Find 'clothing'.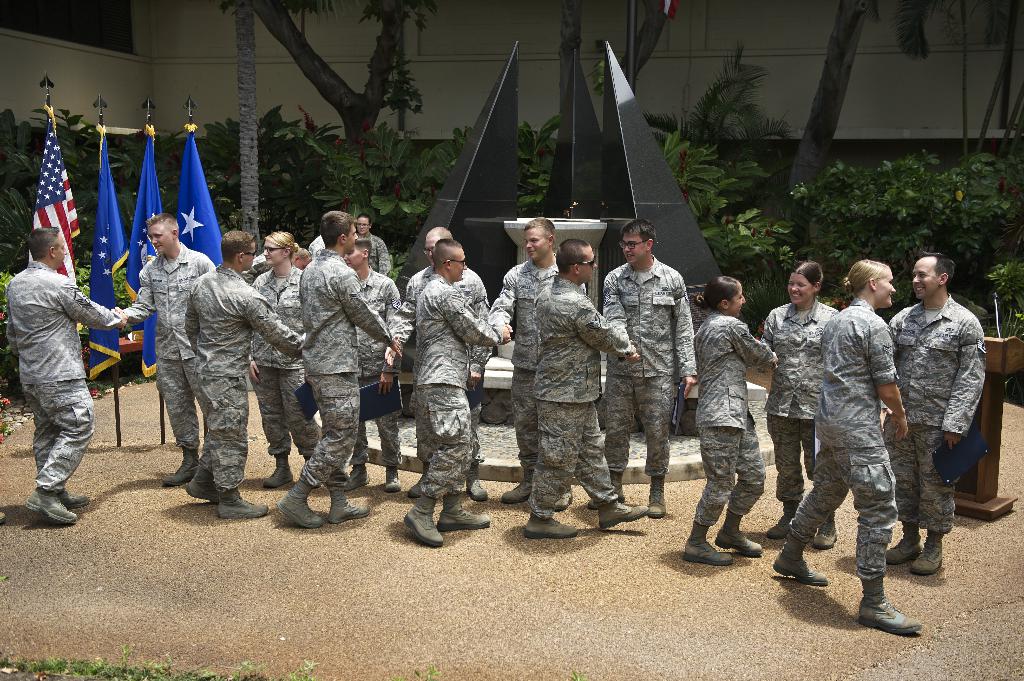
x1=111, y1=255, x2=214, y2=493.
